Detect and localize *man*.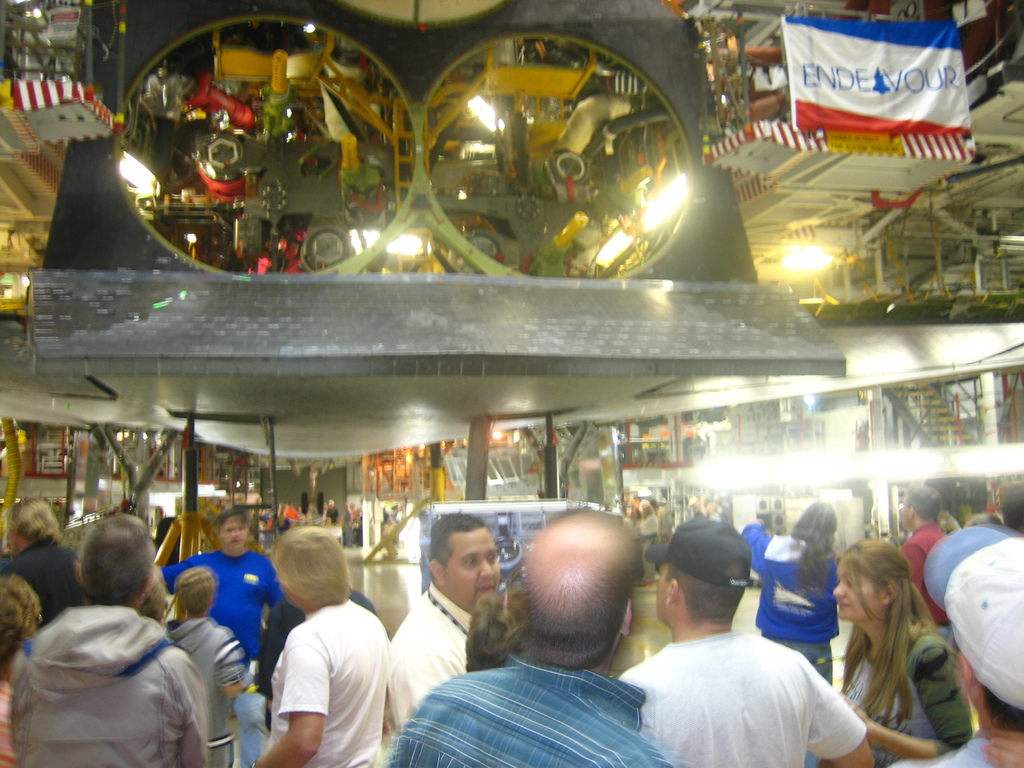
Localized at (left=14, top=509, right=211, bottom=767).
